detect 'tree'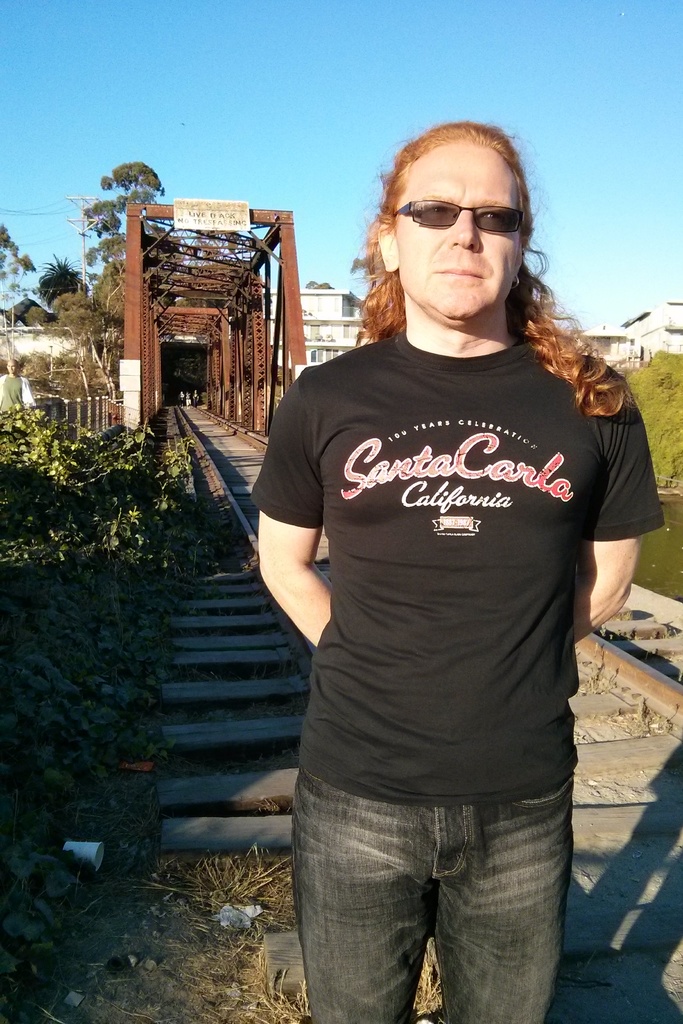
(x1=22, y1=294, x2=101, y2=350)
